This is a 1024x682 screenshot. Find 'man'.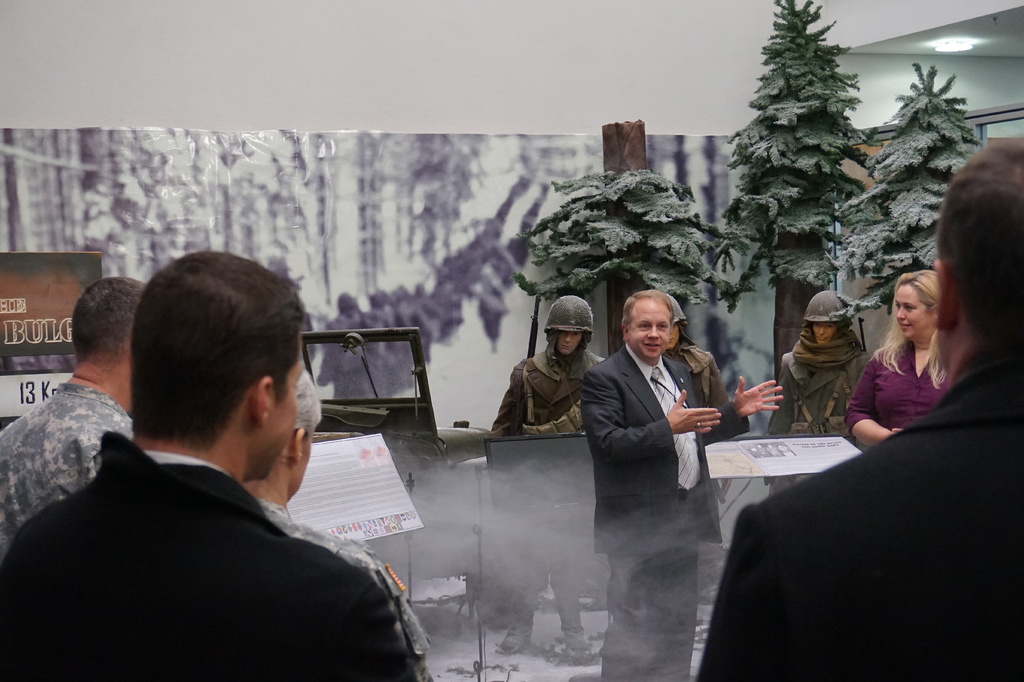
Bounding box: <bbox>580, 293, 781, 681</bbox>.
